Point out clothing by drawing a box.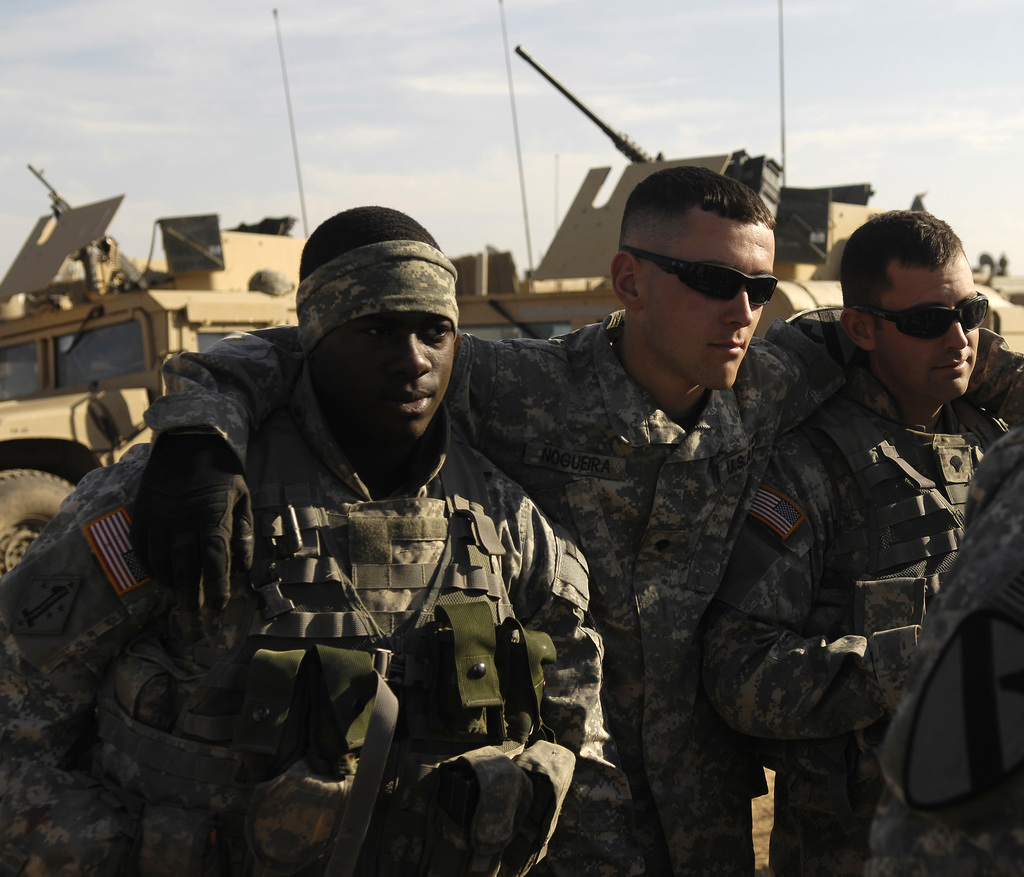
locate(696, 335, 1023, 876).
